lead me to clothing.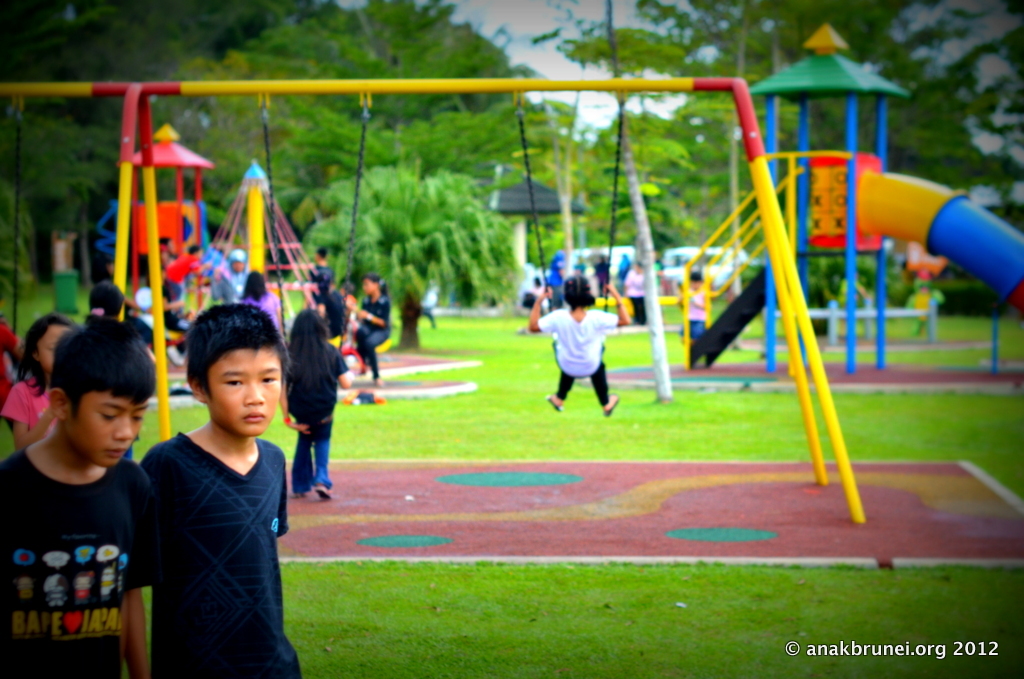
Lead to 306,286,346,341.
